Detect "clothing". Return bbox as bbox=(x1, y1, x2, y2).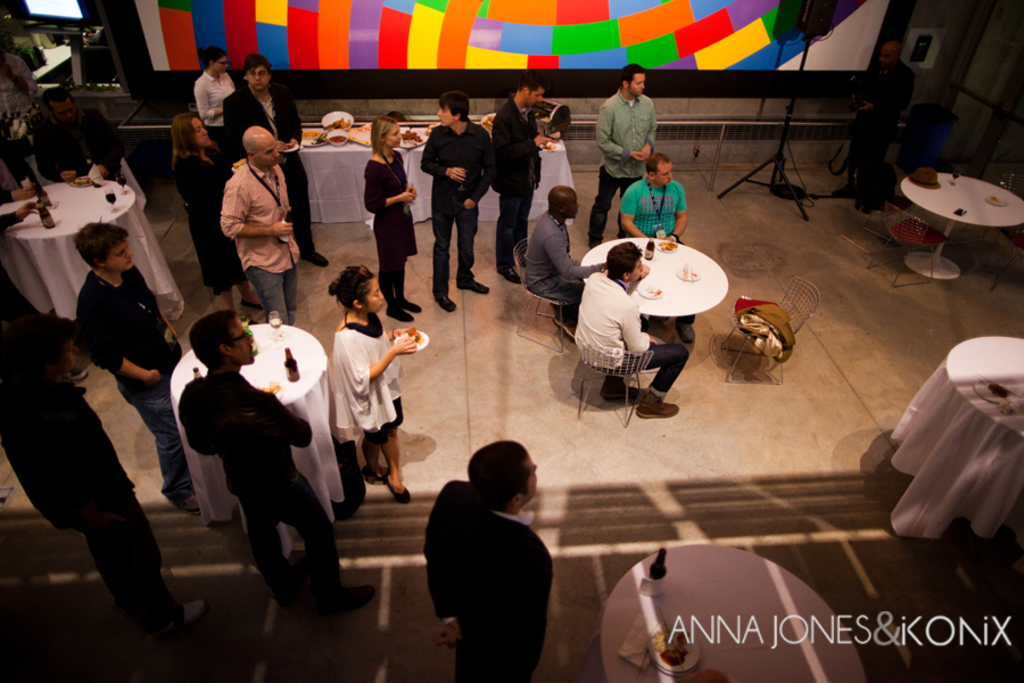
bbox=(363, 148, 423, 313).
